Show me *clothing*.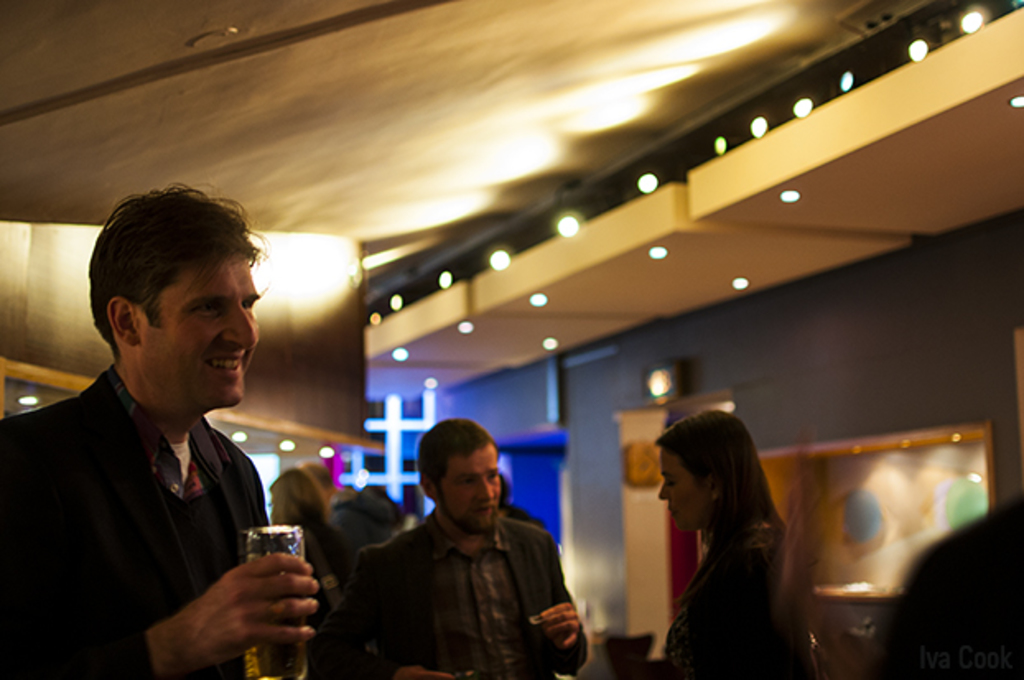
*clothing* is here: 663 519 780 678.
